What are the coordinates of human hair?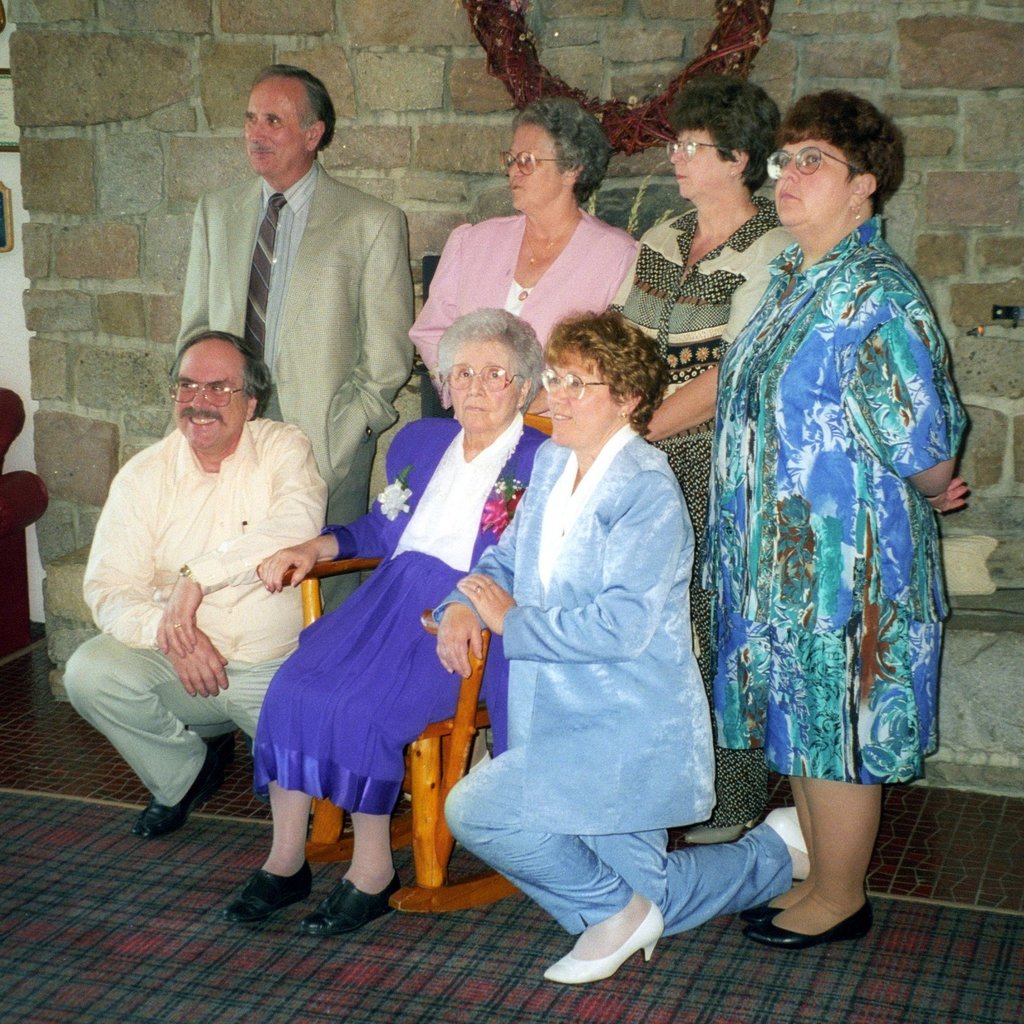
bbox(508, 93, 616, 209).
